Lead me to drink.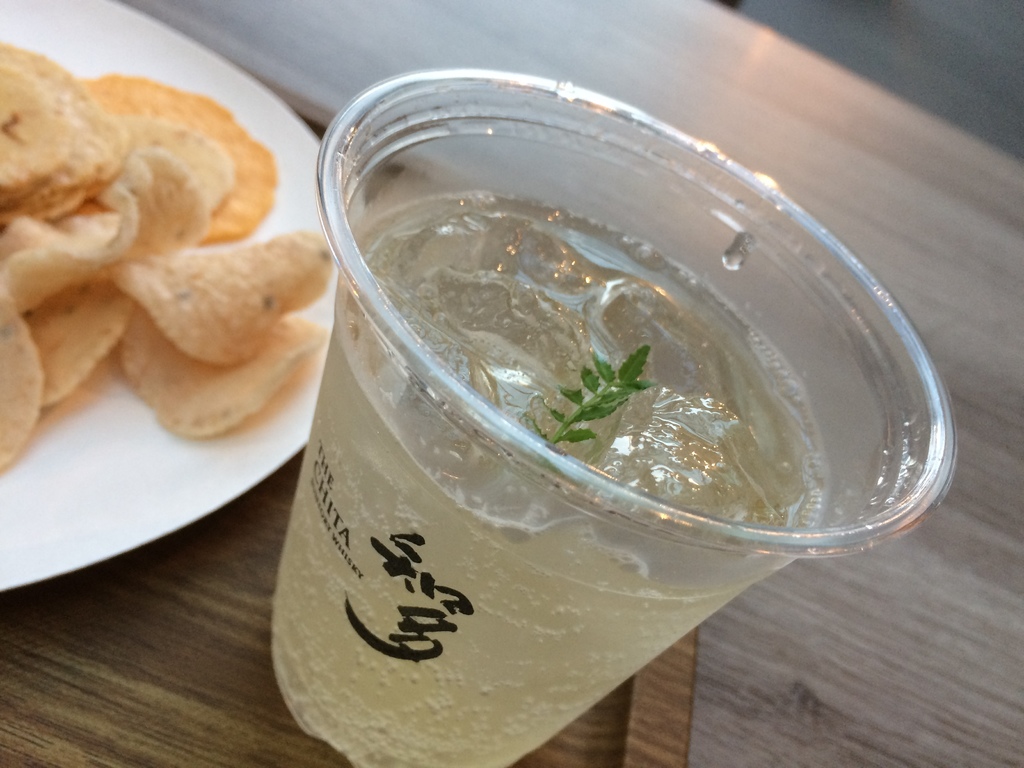
Lead to x1=275 y1=85 x2=952 y2=739.
